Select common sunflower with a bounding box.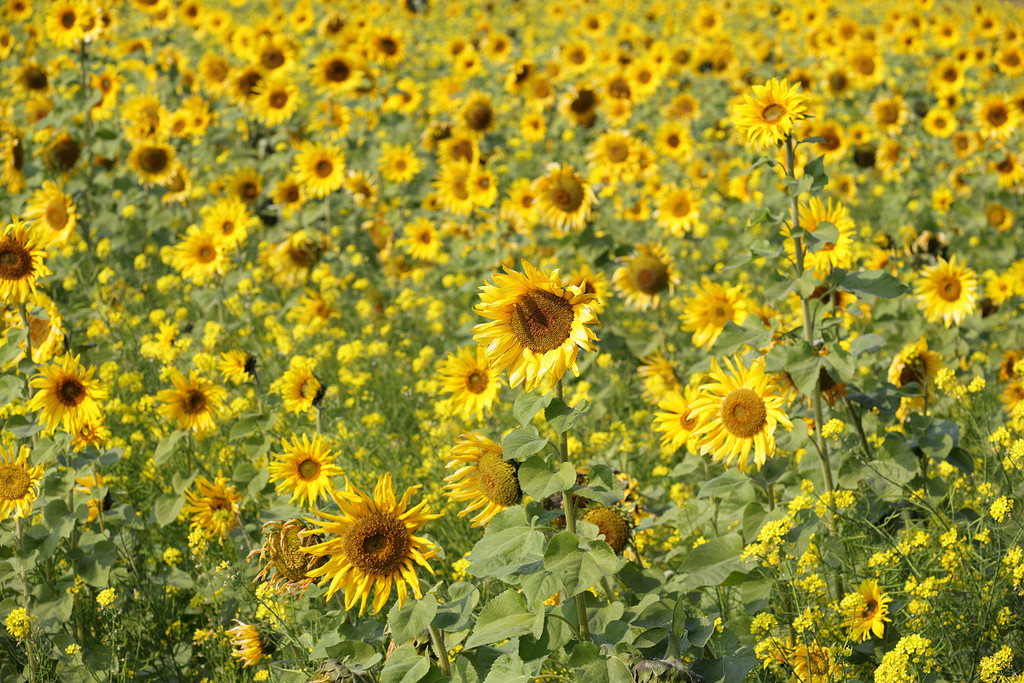
rect(692, 364, 783, 458).
